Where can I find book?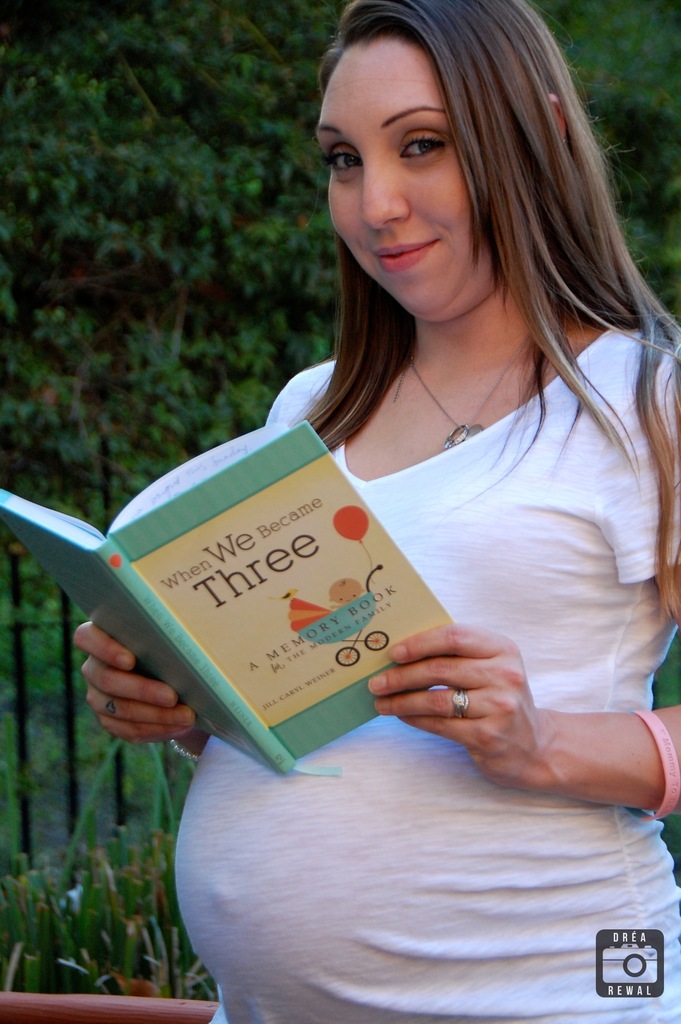
You can find it at box=[0, 419, 454, 771].
